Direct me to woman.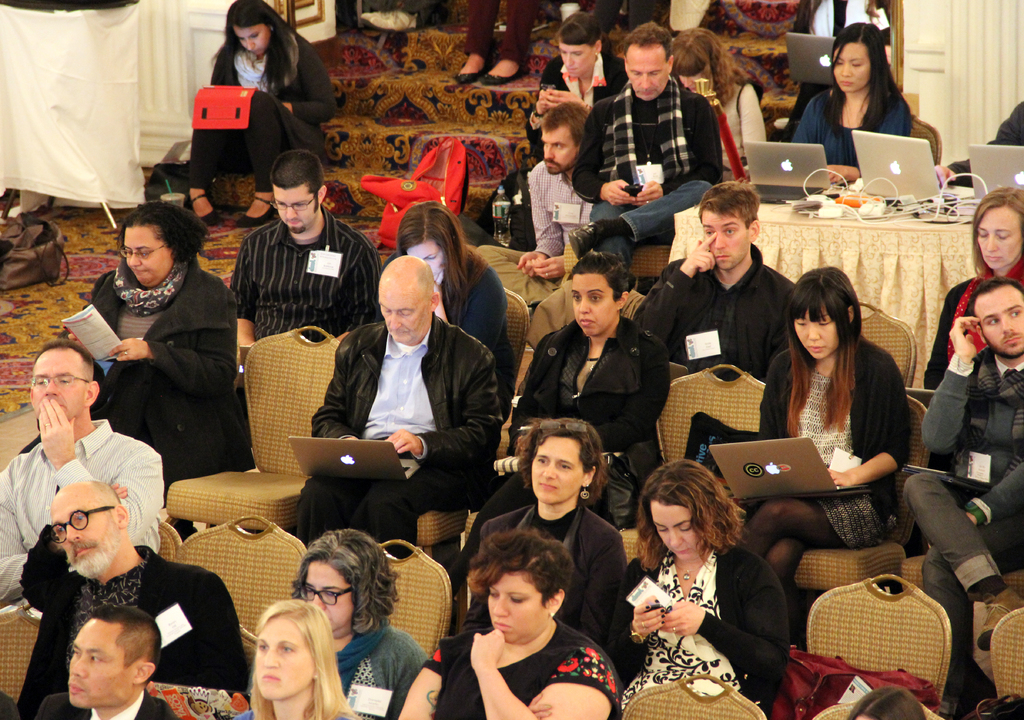
Direction: Rect(792, 22, 913, 185).
